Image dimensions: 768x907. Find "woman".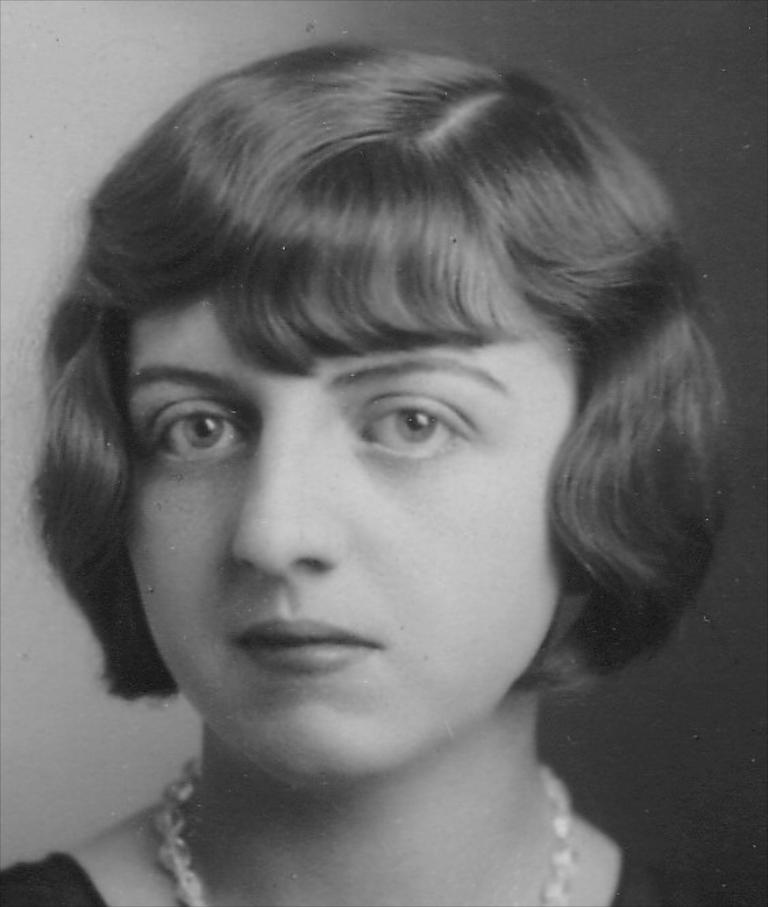
box(0, 34, 767, 895).
